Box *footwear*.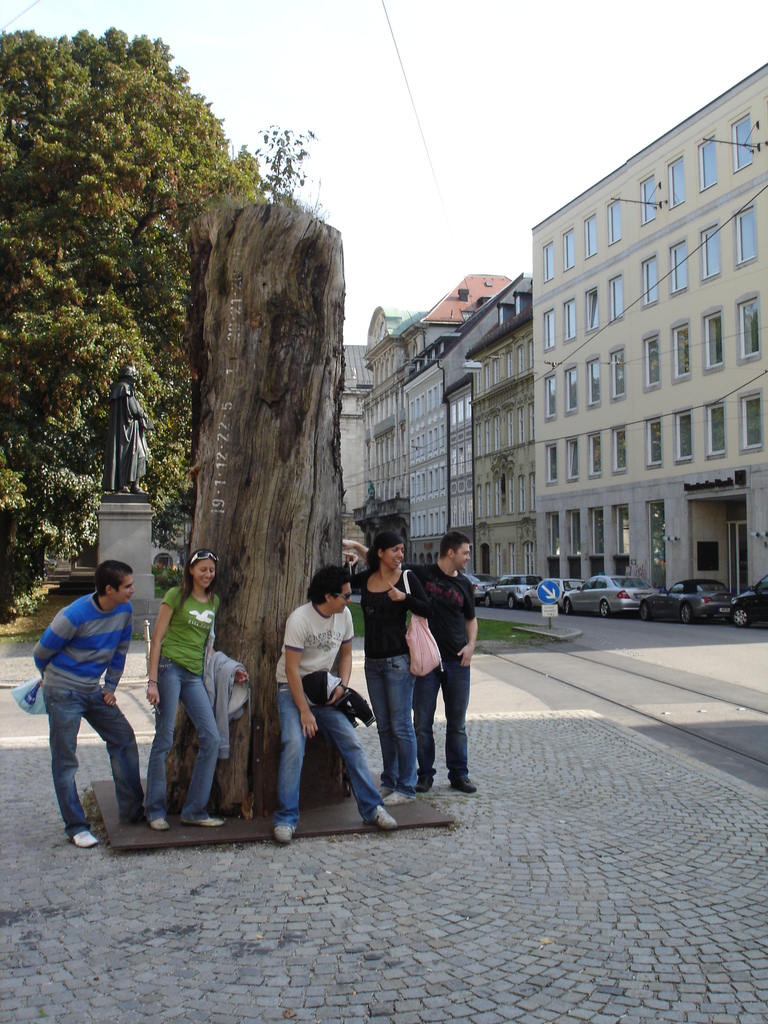
277 824 293 844.
